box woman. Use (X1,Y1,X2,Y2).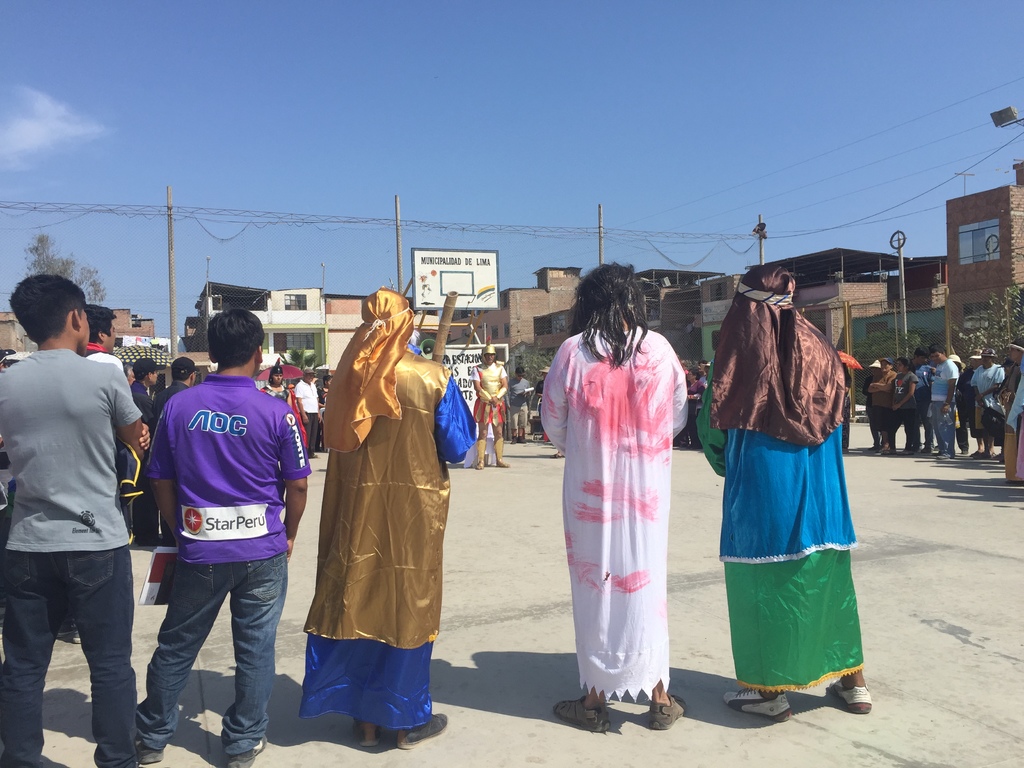
(260,365,298,416).
